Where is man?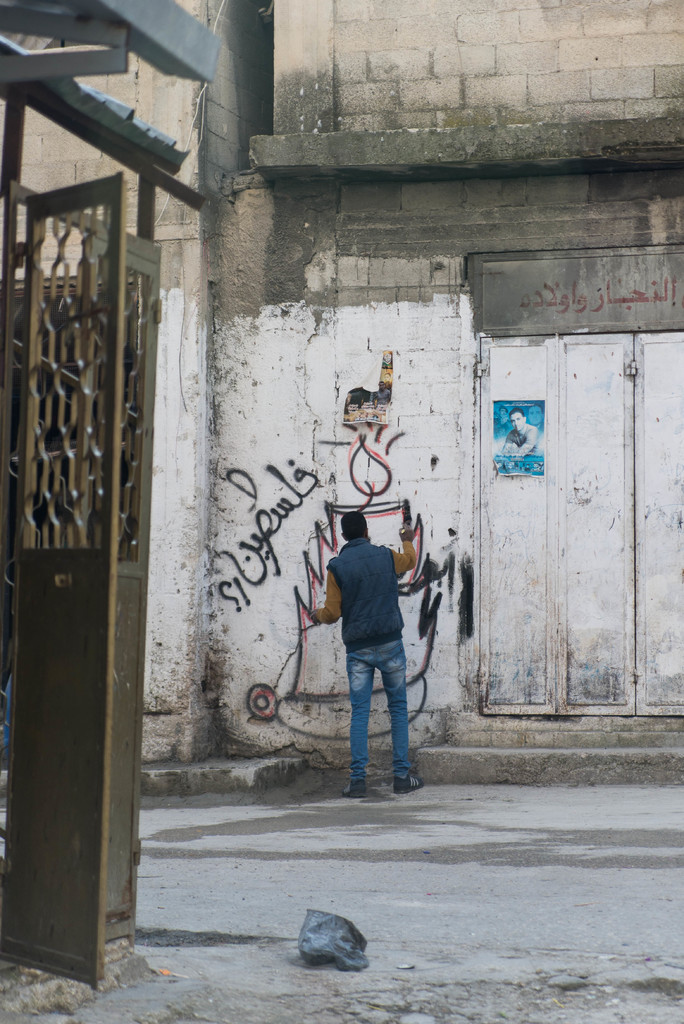
rect(311, 500, 431, 809).
